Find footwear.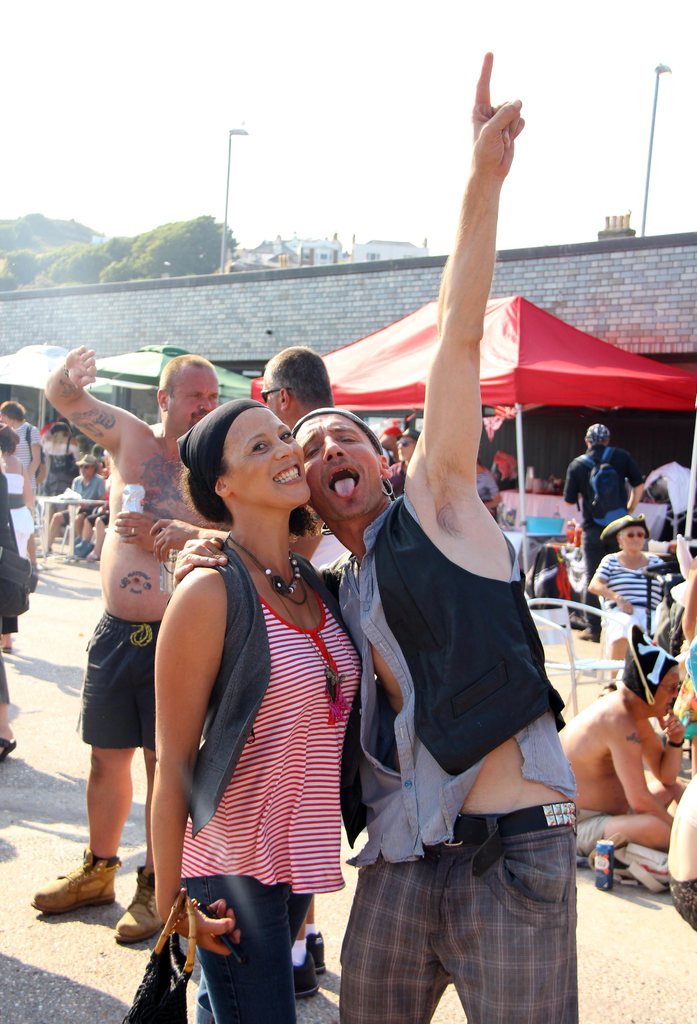
box=[113, 861, 165, 940].
